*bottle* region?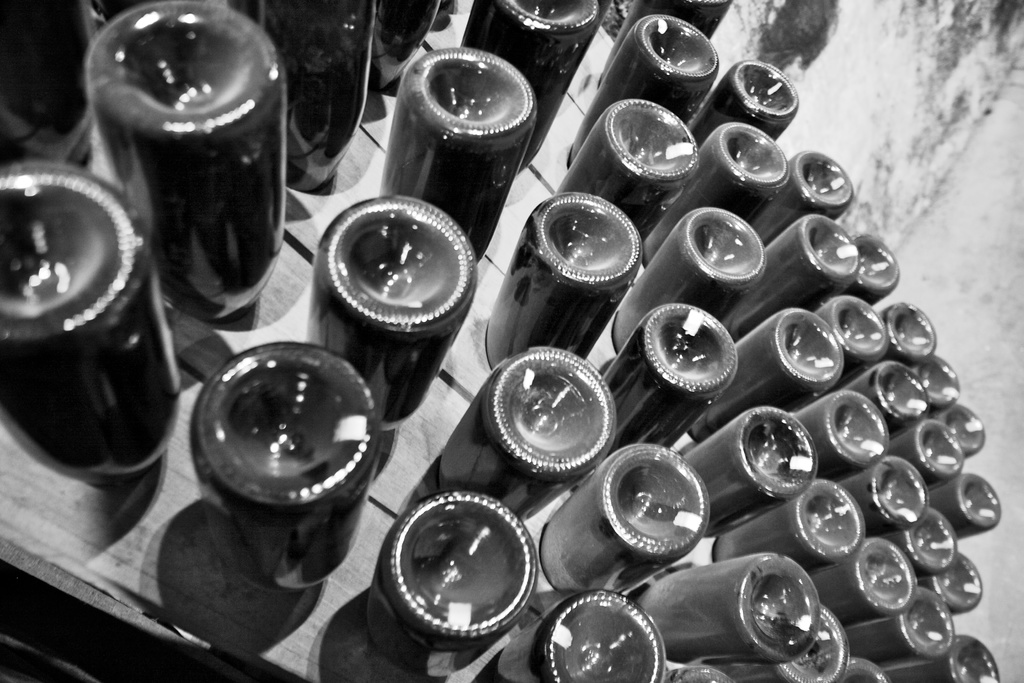
(left=923, top=545, right=982, bottom=621)
